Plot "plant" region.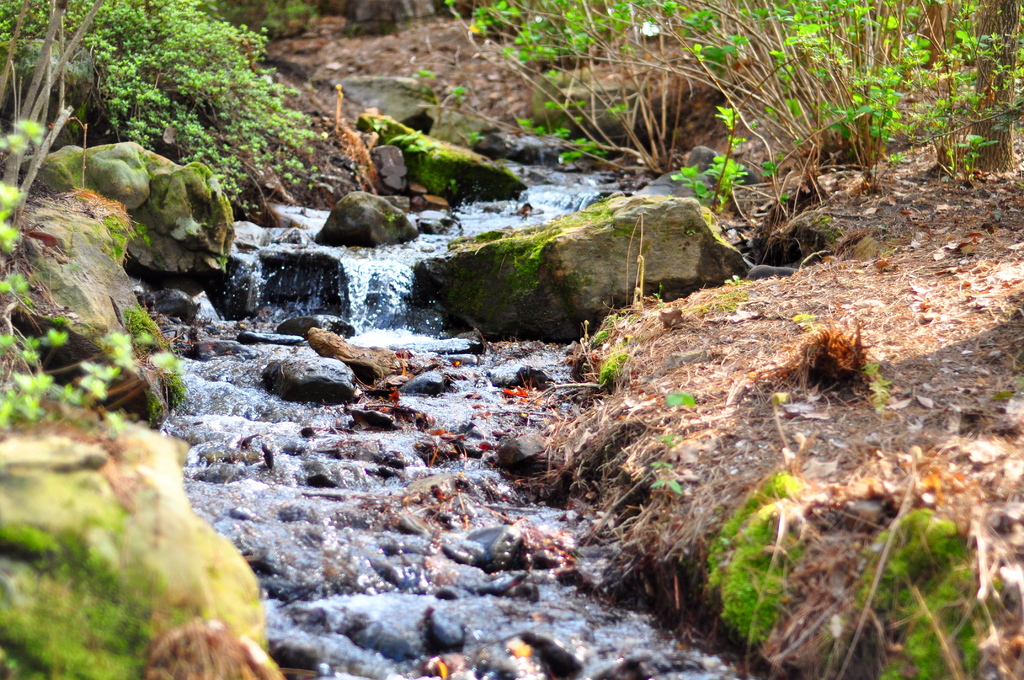
Plotted at Rect(0, 118, 168, 453).
